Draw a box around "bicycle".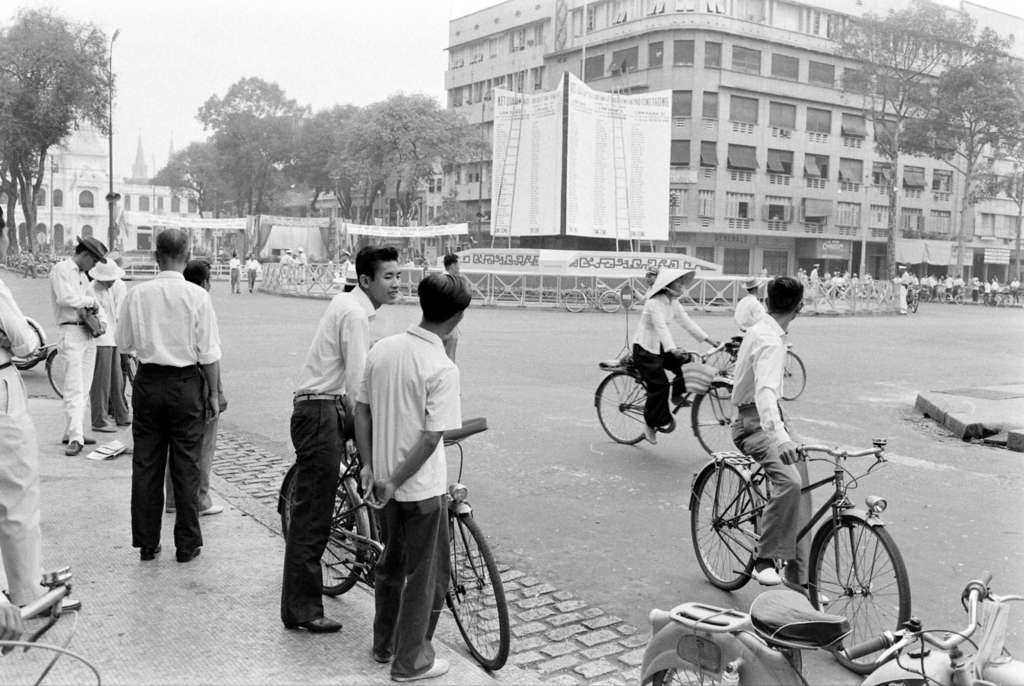
select_region(597, 345, 719, 459).
